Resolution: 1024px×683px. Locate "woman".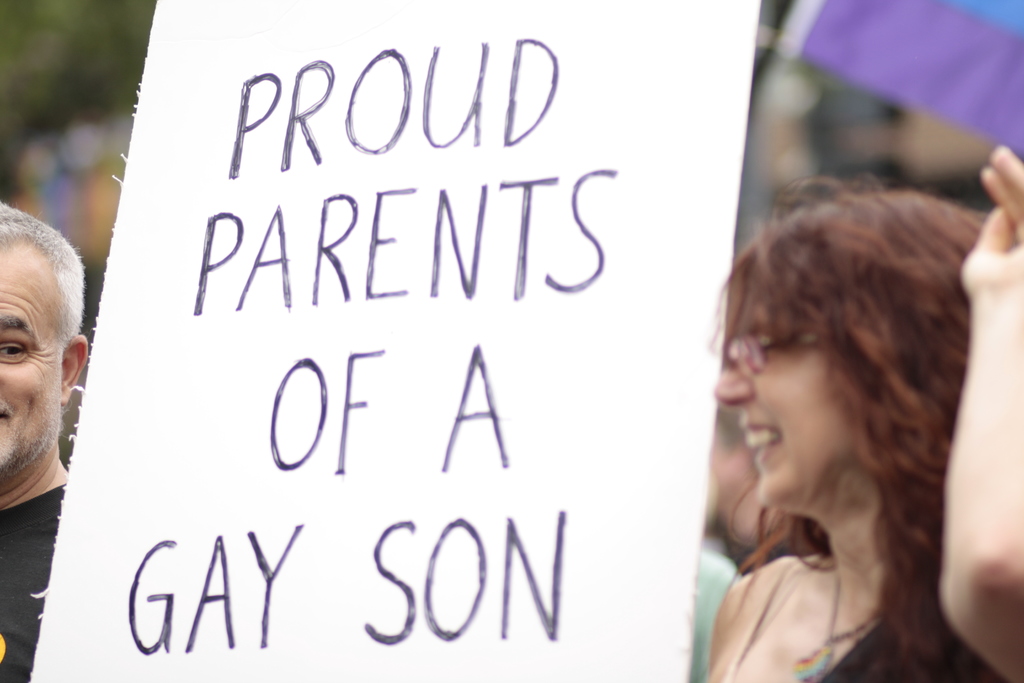
BBox(630, 140, 1023, 677).
